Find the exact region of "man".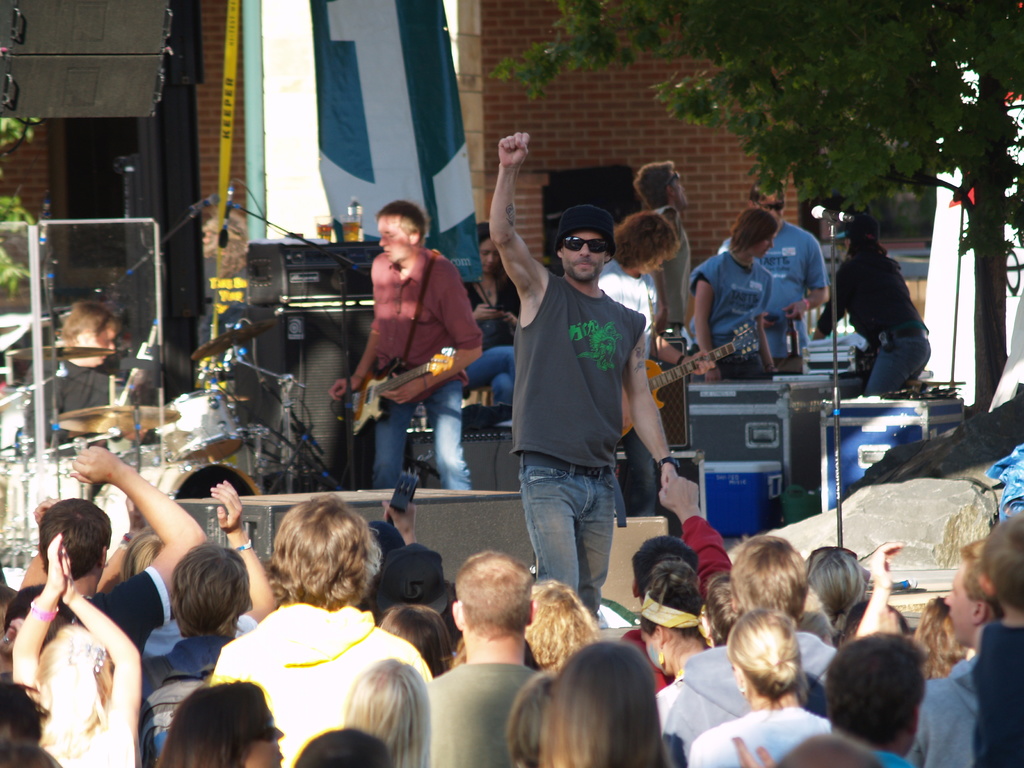
Exact region: (715,169,829,359).
